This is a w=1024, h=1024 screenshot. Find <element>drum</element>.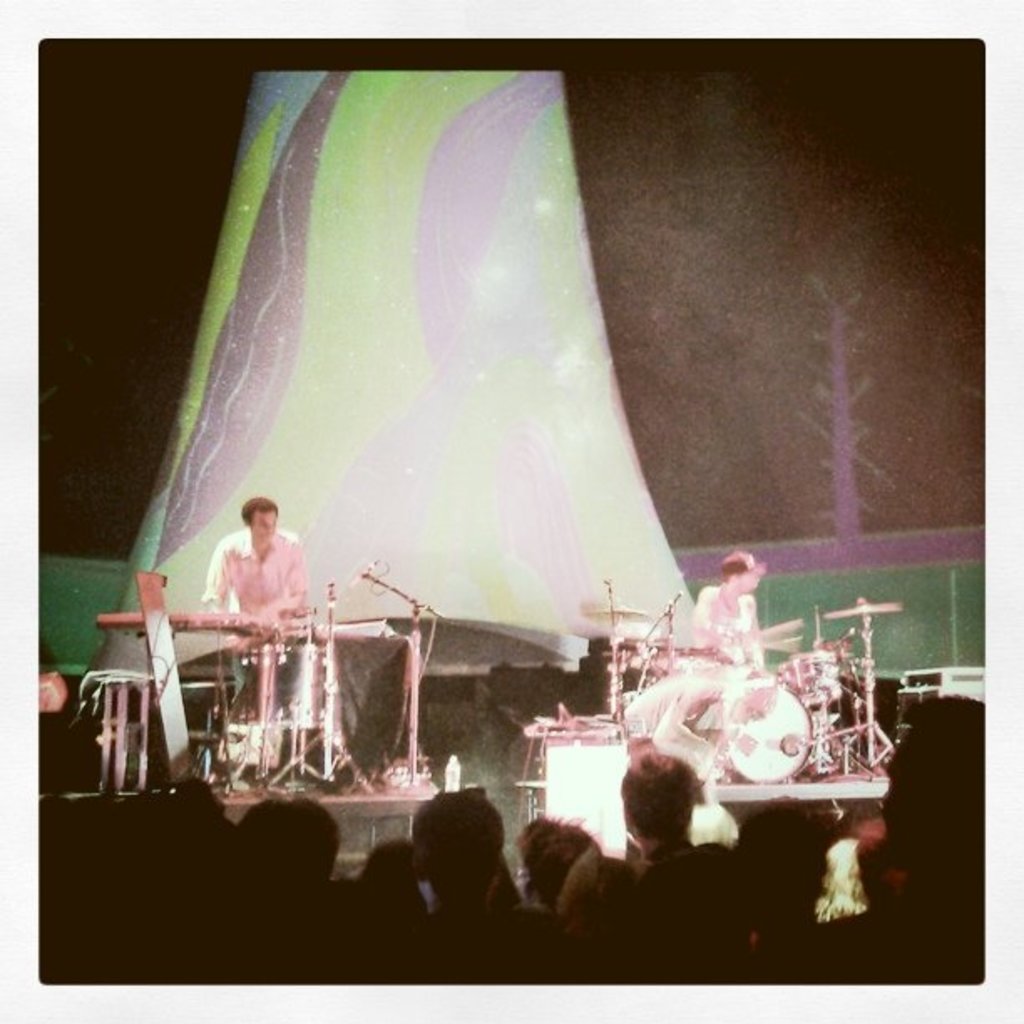
Bounding box: 723 684 813 780.
